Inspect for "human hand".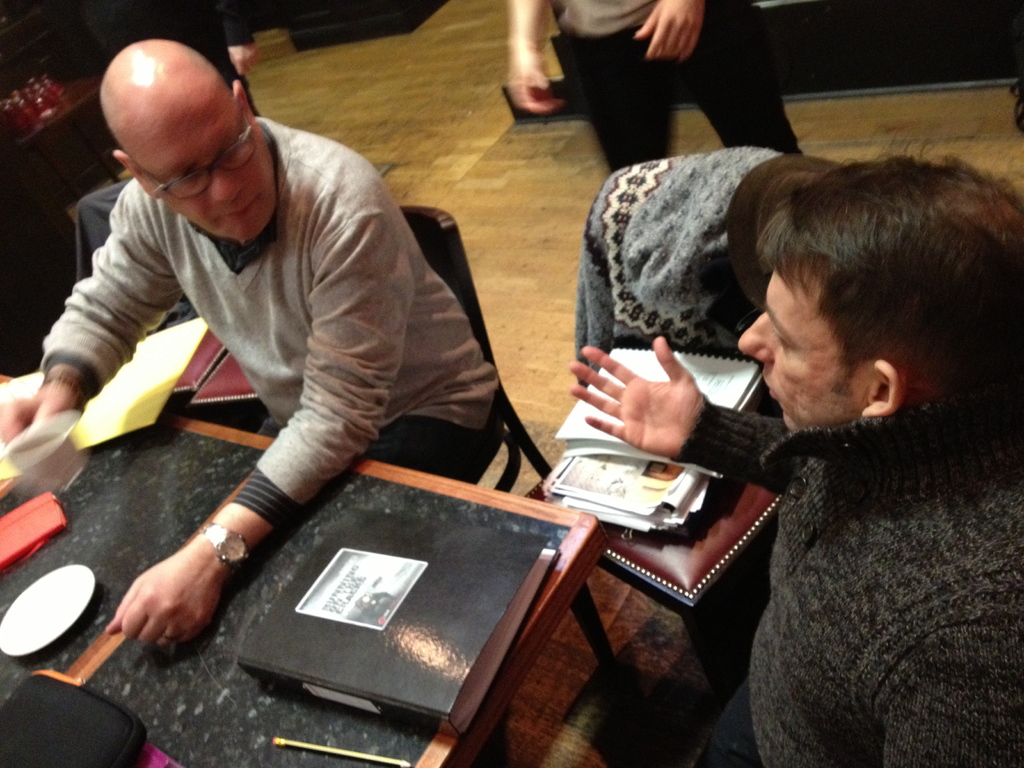
Inspection: (104, 549, 225, 652).
